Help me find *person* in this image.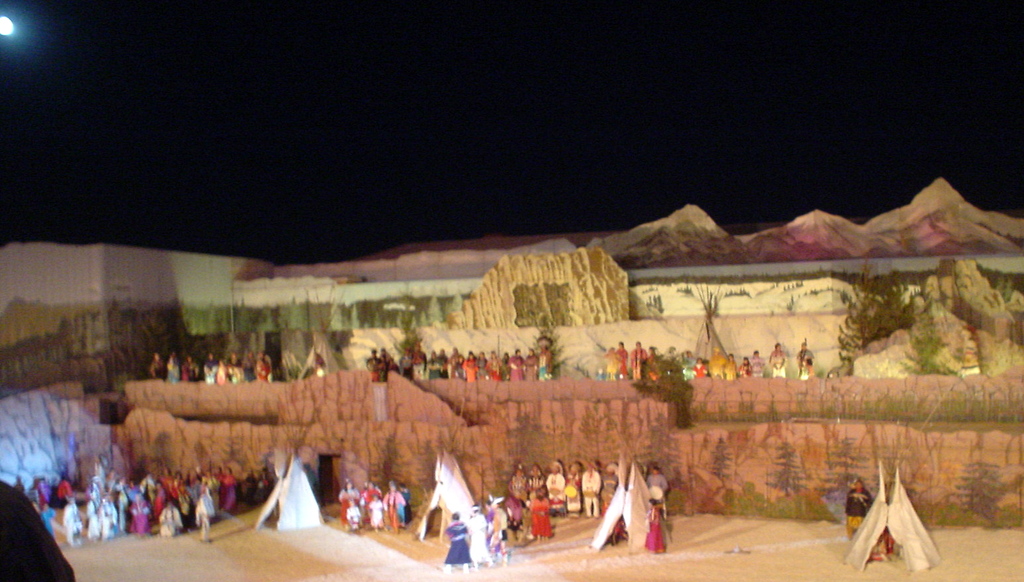
Found it: (x1=649, y1=499, x2=671, y2=558).
